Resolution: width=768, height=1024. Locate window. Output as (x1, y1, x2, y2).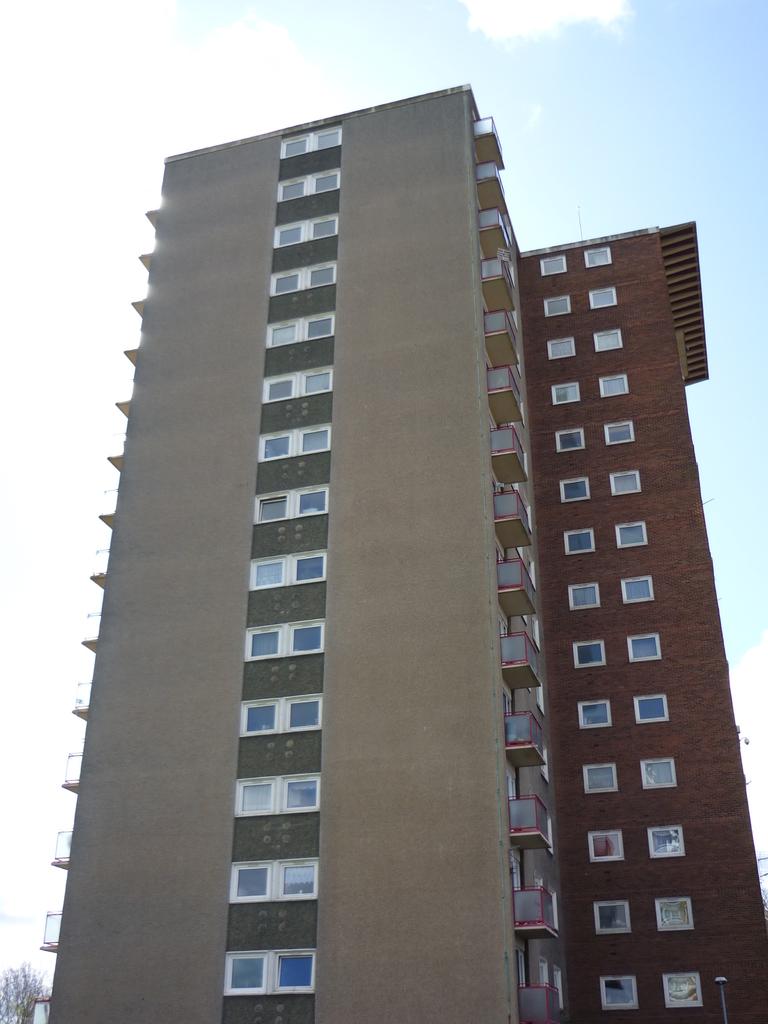
(608, 465, 646, 496).
